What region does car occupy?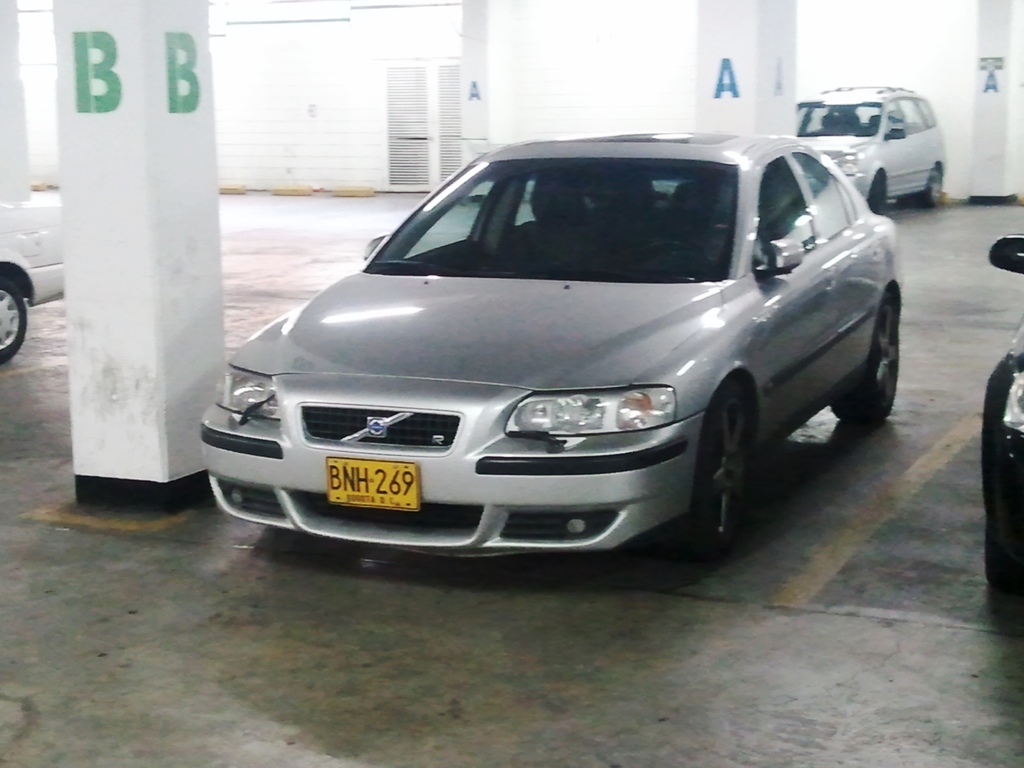
<box>975,232,1023,610</box>.
